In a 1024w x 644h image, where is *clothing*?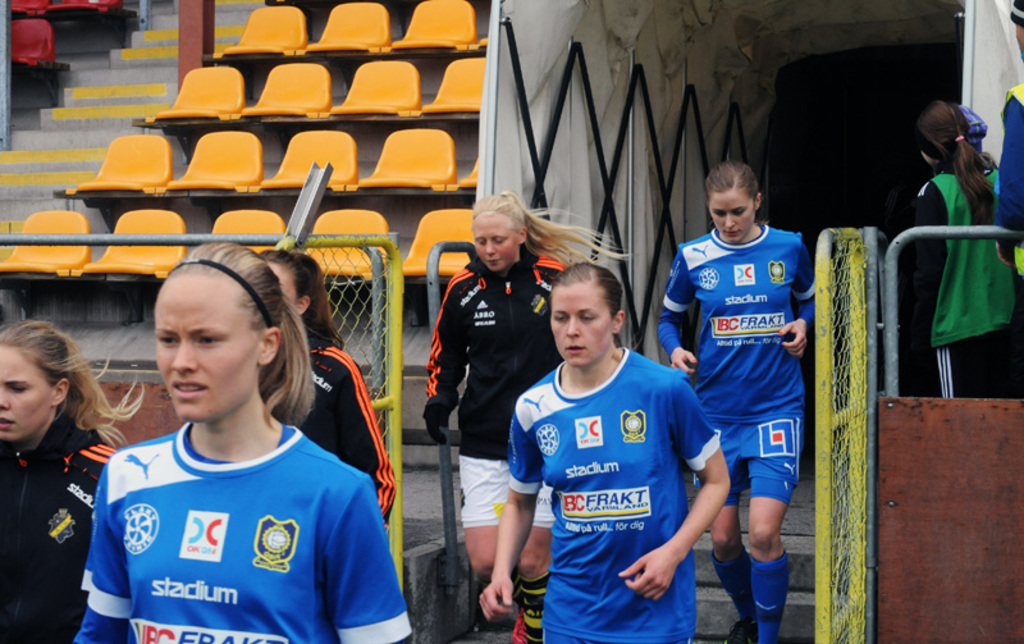
654, 223, 822, 517.
